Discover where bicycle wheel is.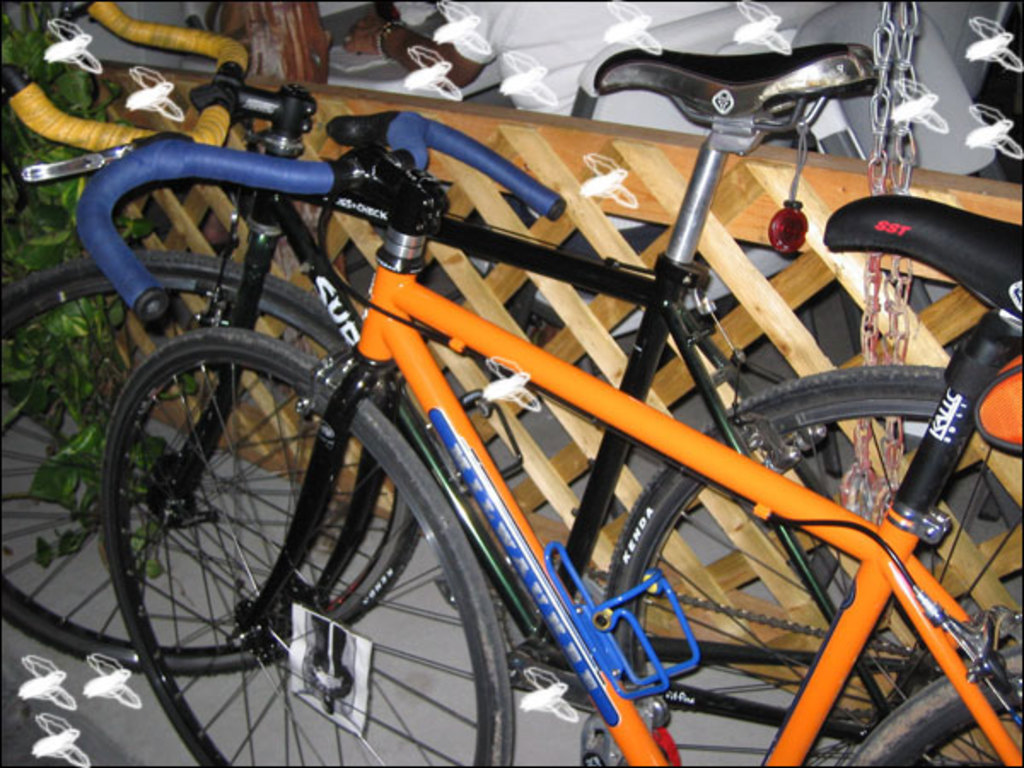
Discovered at [0, 253, 422, 678].
